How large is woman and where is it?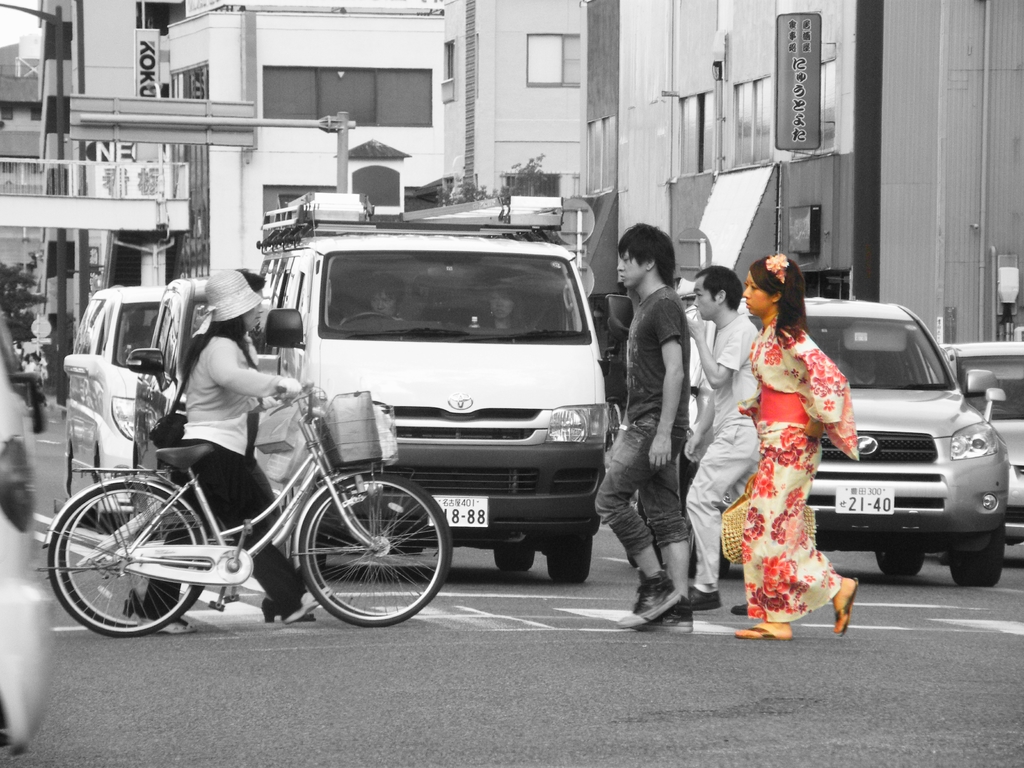
Bounding box: [x1=479, y1=282, x2=532, y2=330].
